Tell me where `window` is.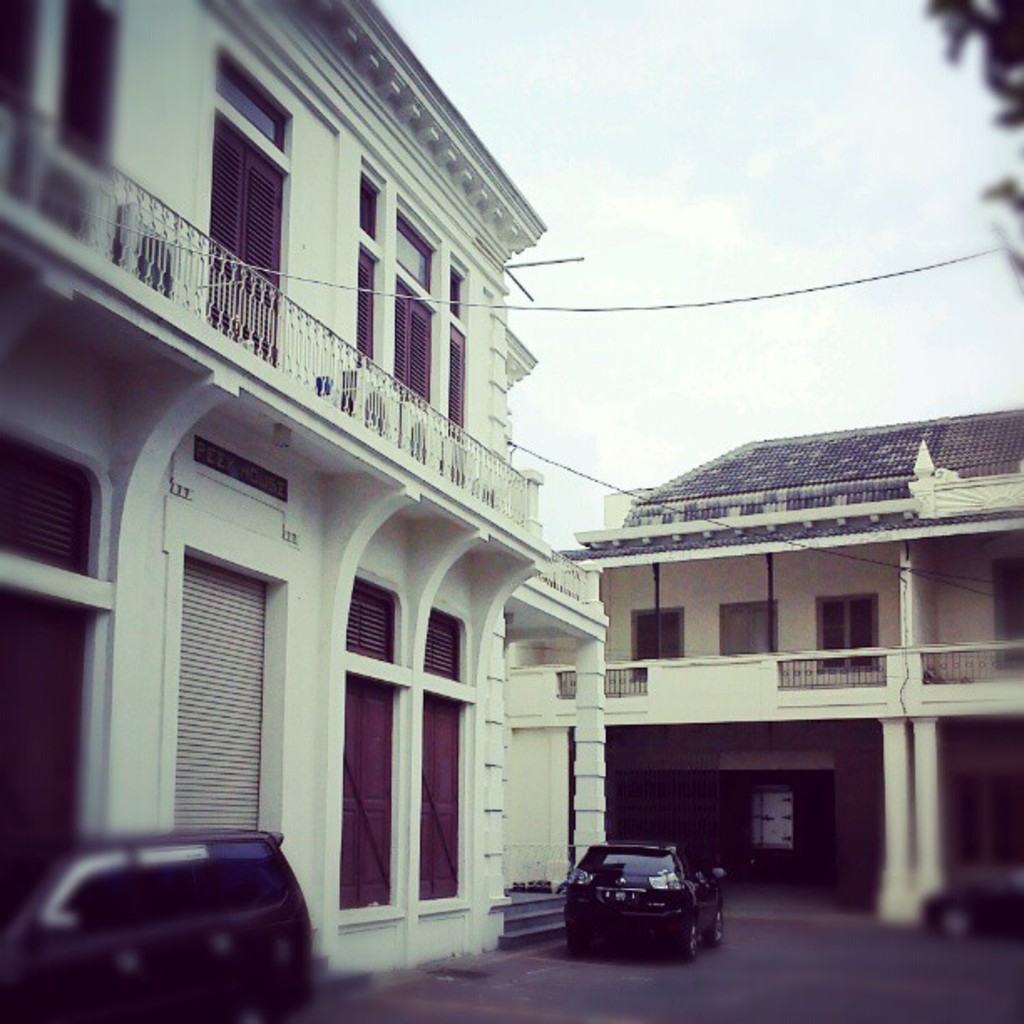
`window` is at [0, 0, 122, 194].
